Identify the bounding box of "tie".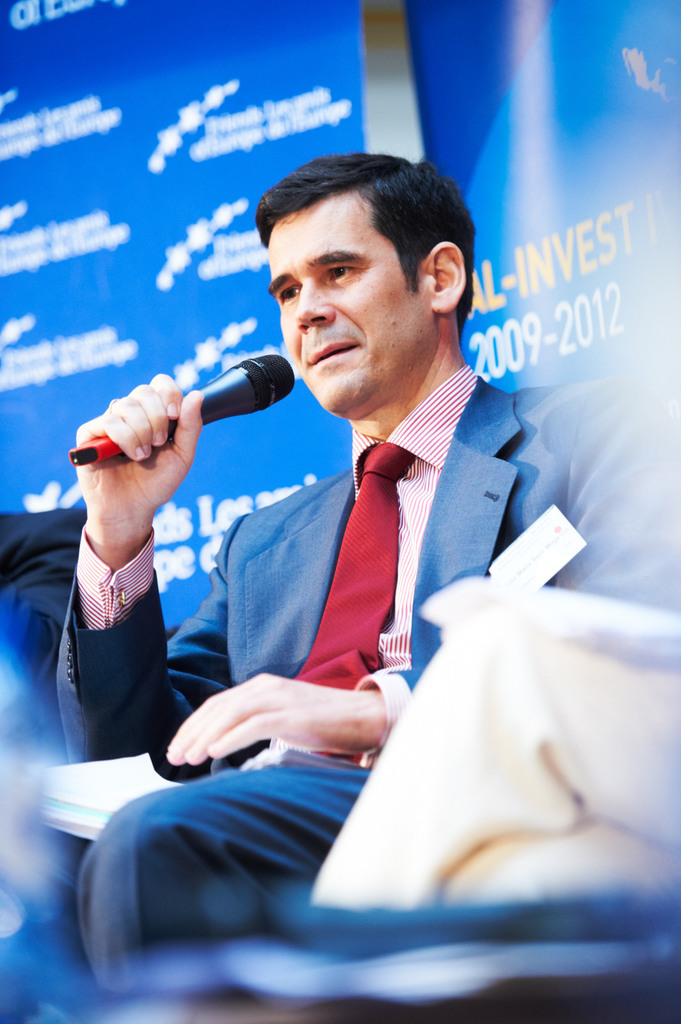
(left=312, top=435, right=426, bottom=703).
